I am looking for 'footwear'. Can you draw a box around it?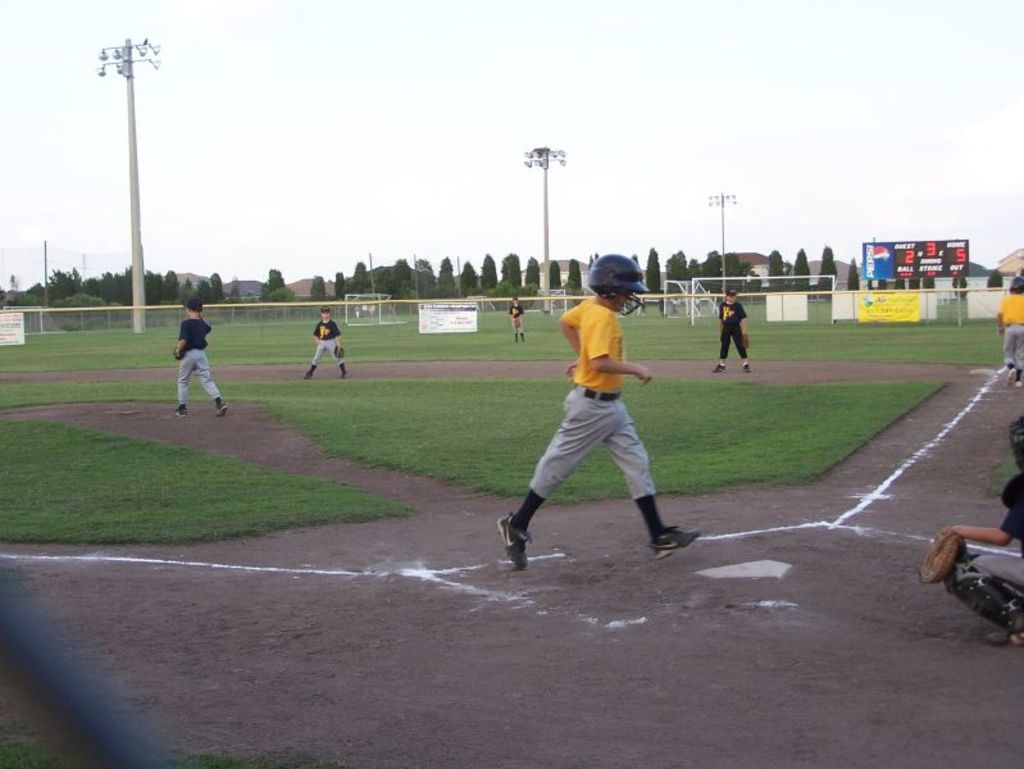
Sure, the bounding box is detection(651, 524, 696, 558).
